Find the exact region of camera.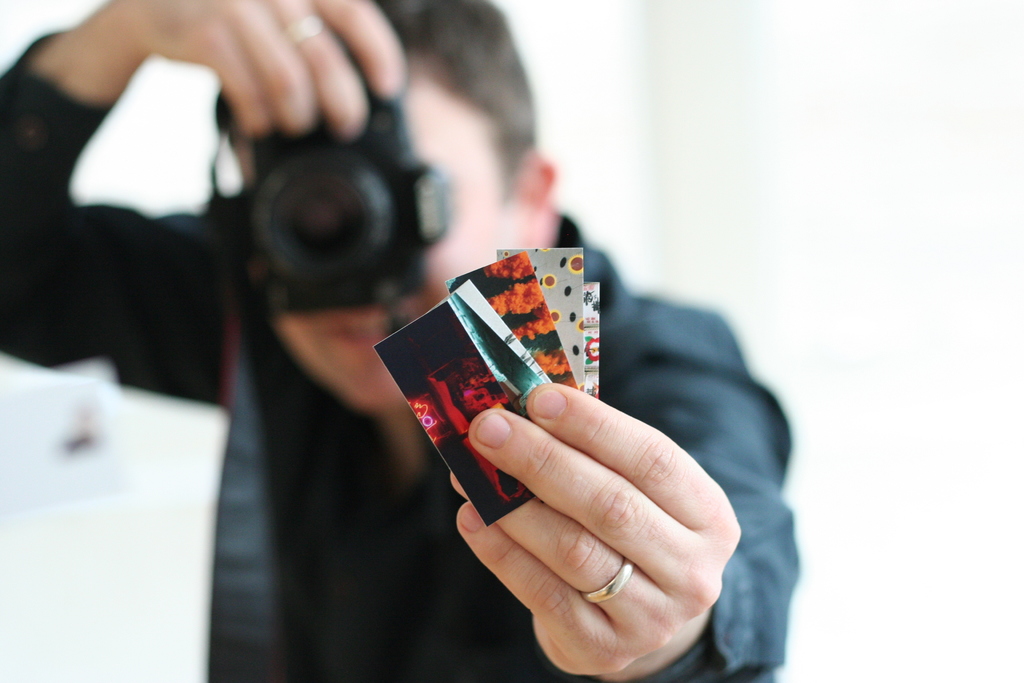
Exact region: <region>184, 103, 444, 306</region>.
